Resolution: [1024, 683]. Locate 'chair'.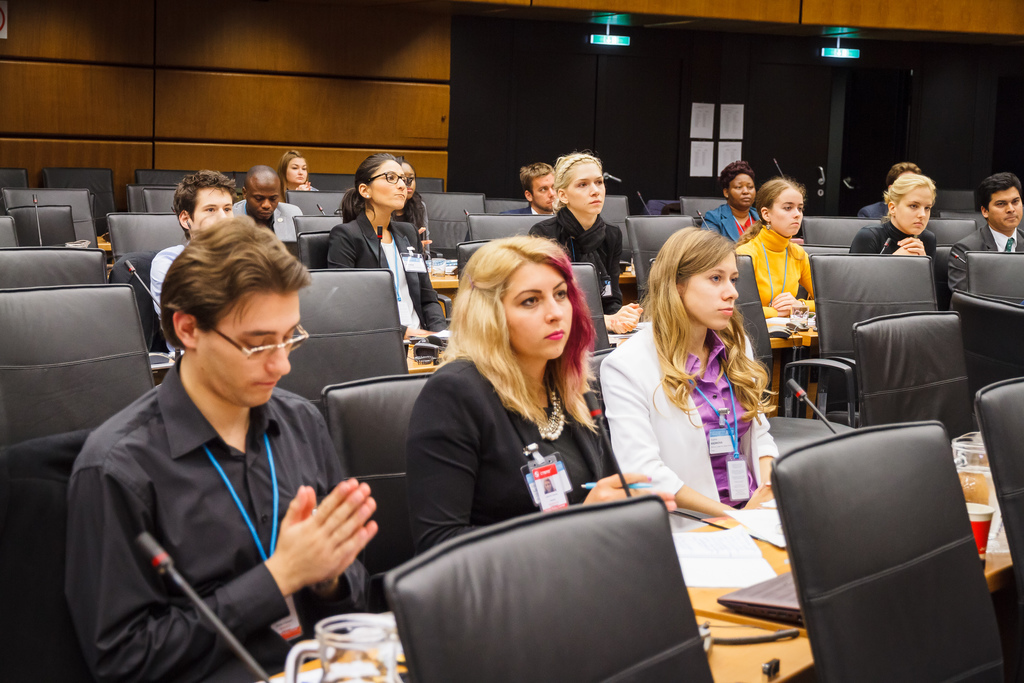
566, 261, 611, 357.
